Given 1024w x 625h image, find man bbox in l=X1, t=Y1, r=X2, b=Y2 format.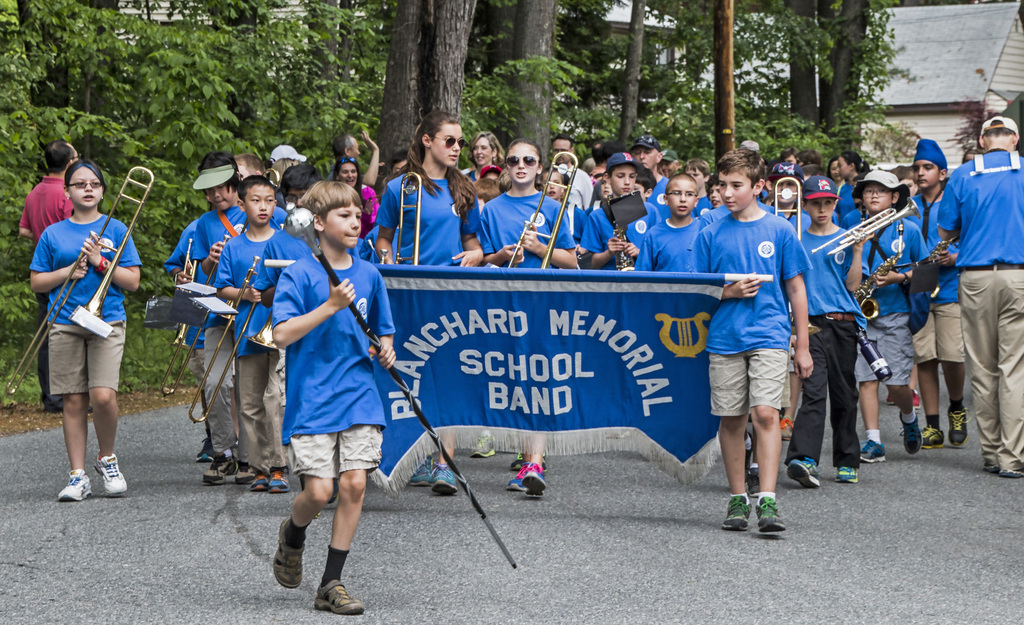
l=629, t=138, r=675, b=219.
